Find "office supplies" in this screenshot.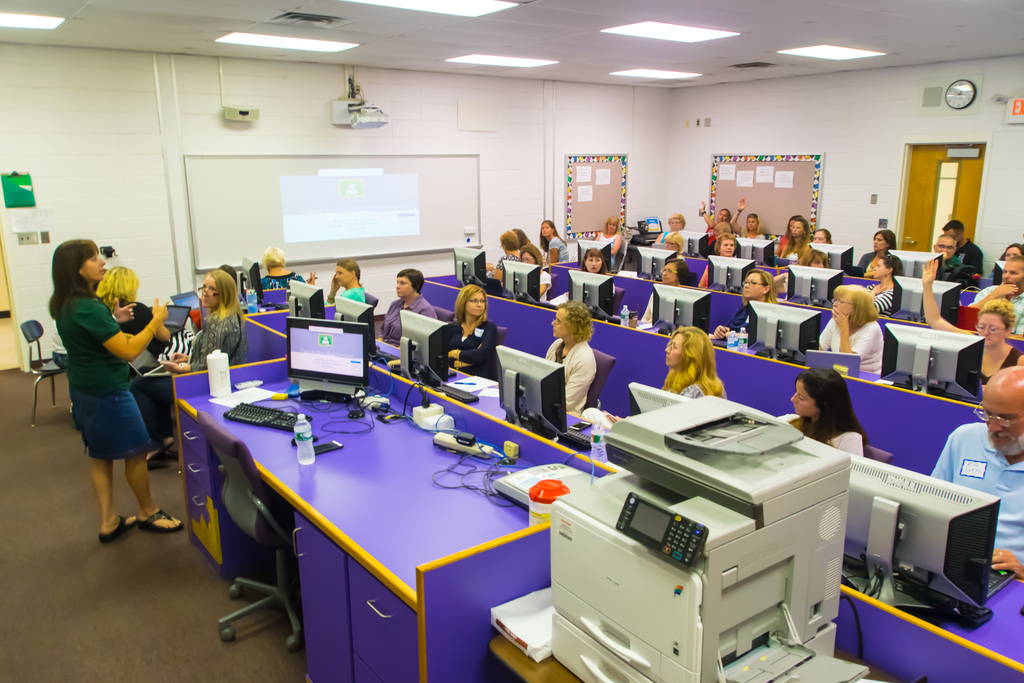
The bounding box for "office supplies" is pyautogui.locateOnScreen(177, 151, 481, 273).
